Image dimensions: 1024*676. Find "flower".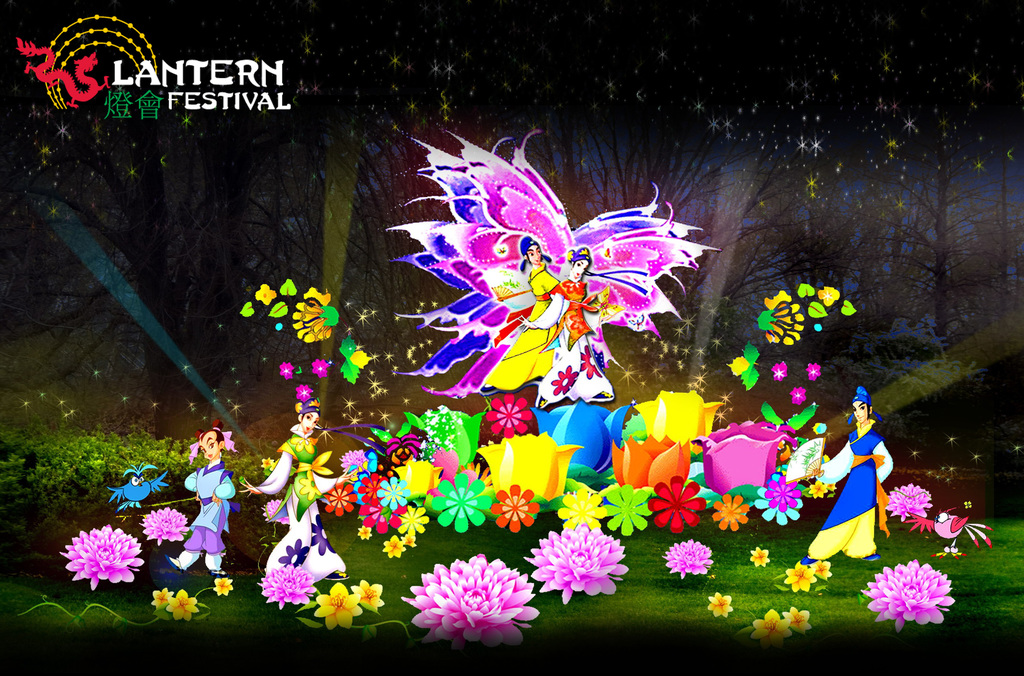
region(296, 381, 315, 402).
